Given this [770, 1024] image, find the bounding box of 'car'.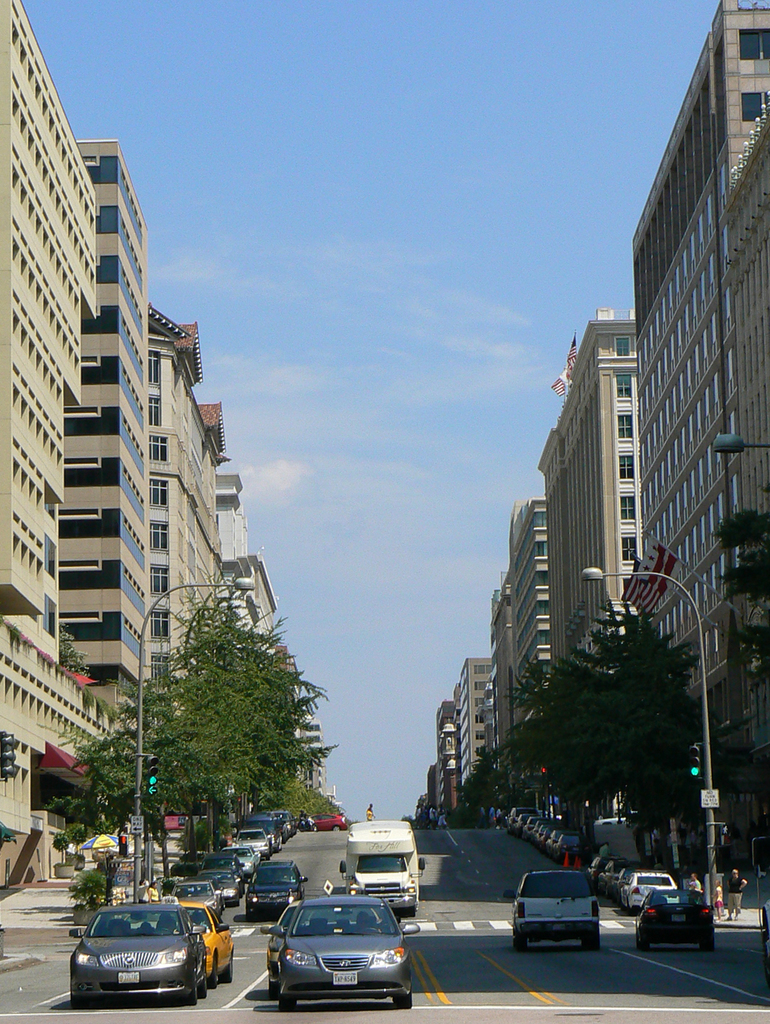
[x1=280, y1=892, x2=416, y2=1002].
